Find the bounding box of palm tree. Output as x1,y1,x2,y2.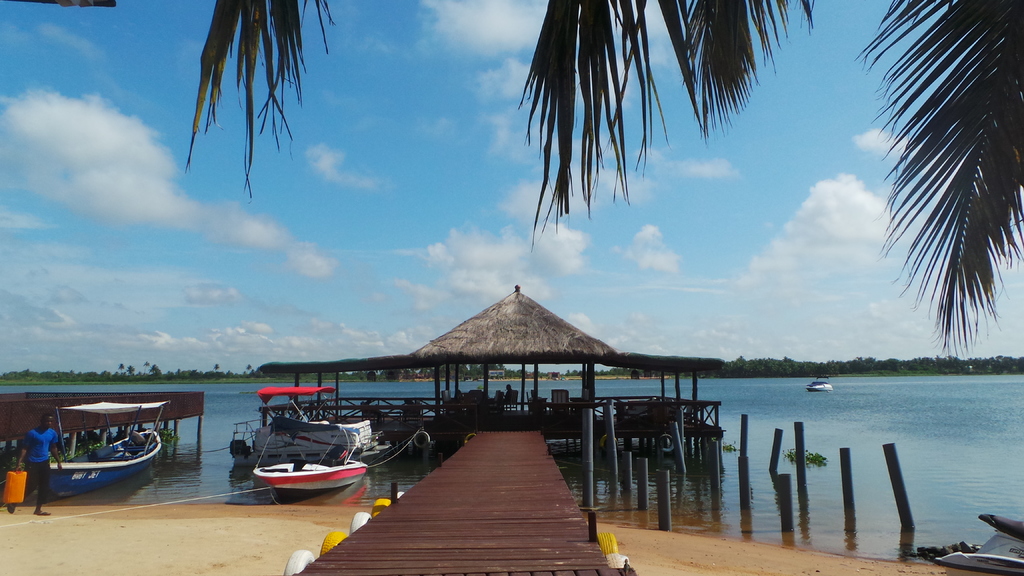
246,362,252,376.
